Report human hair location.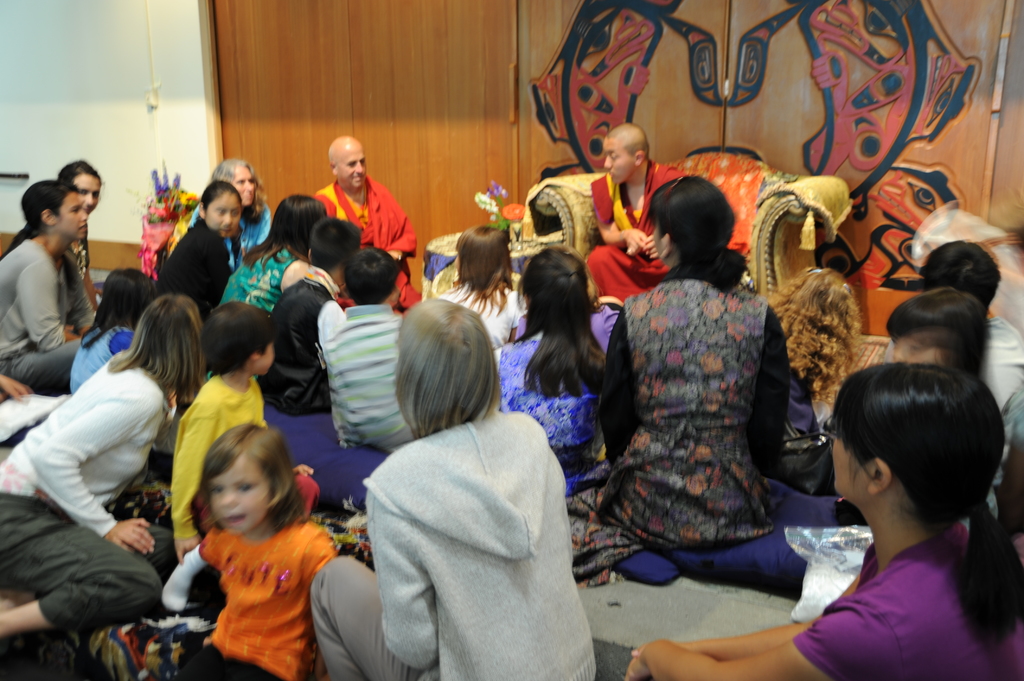
Report: detection(916, 239, 1002, 319).
